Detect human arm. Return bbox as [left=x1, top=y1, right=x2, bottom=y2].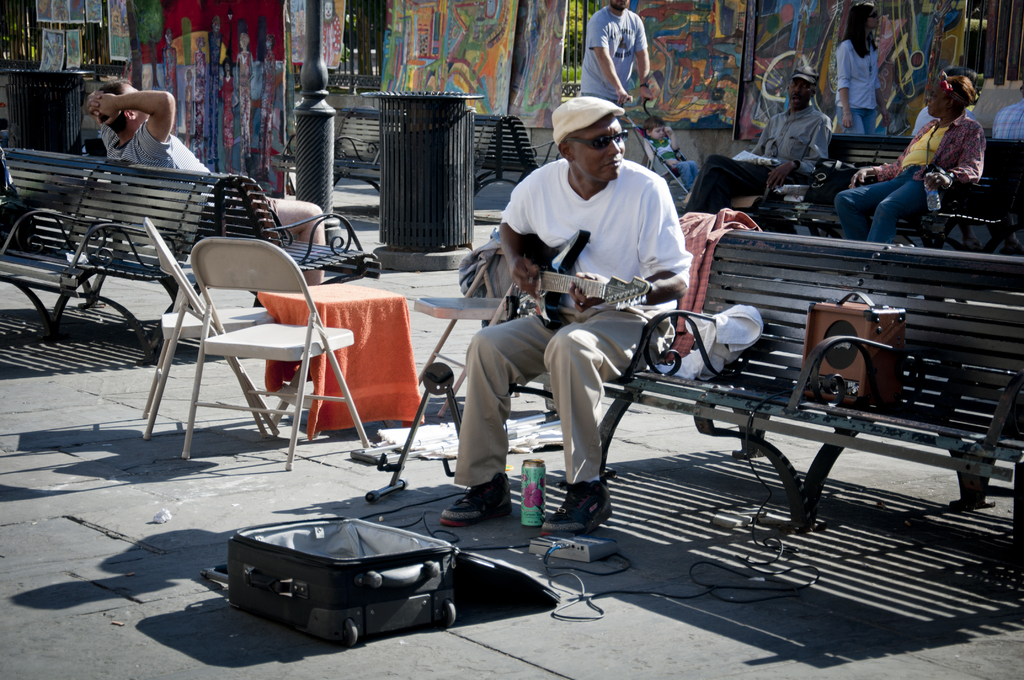
[left=89, top=93, right=176, bottom=156].
